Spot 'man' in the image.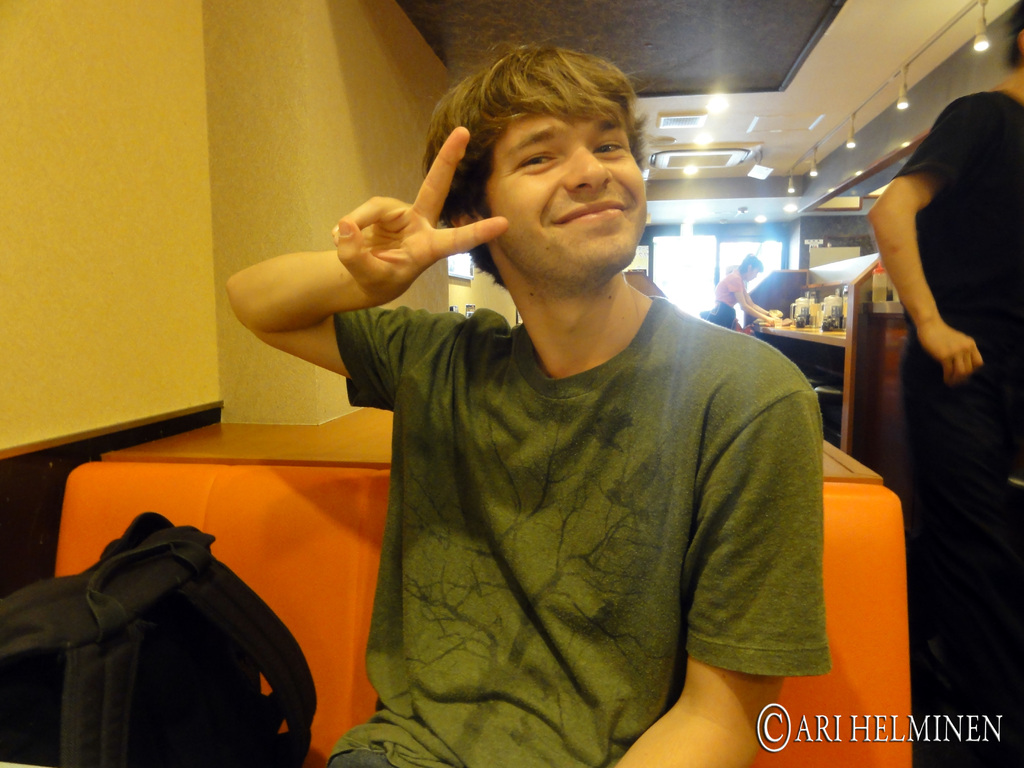
'man' found at locate(240, 55, 845, 755).
